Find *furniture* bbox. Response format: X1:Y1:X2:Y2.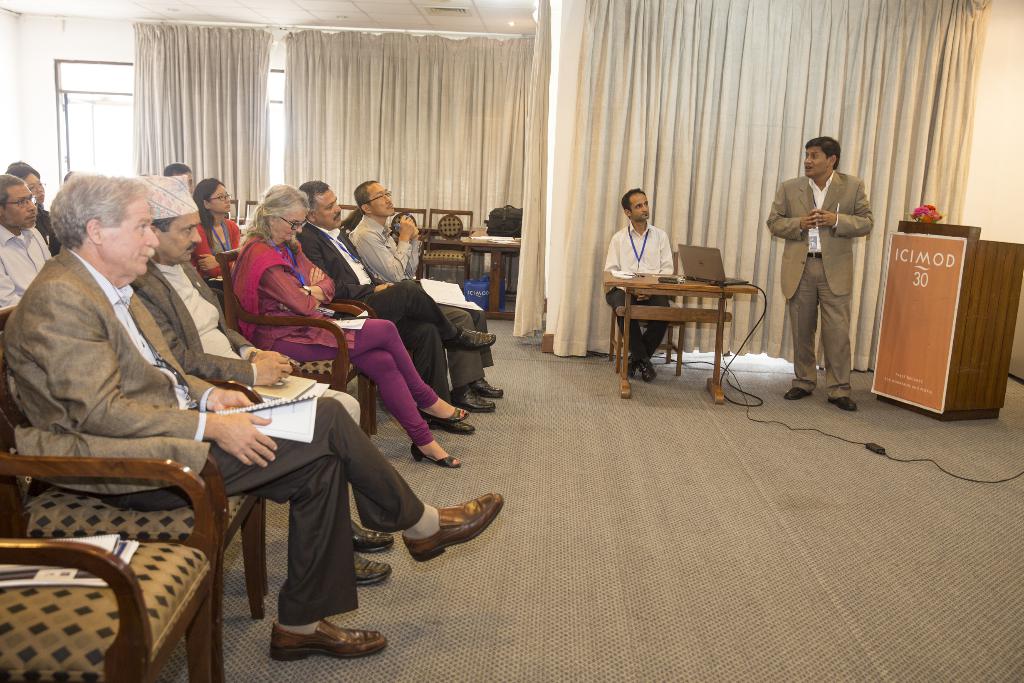
596:266:755:404.
